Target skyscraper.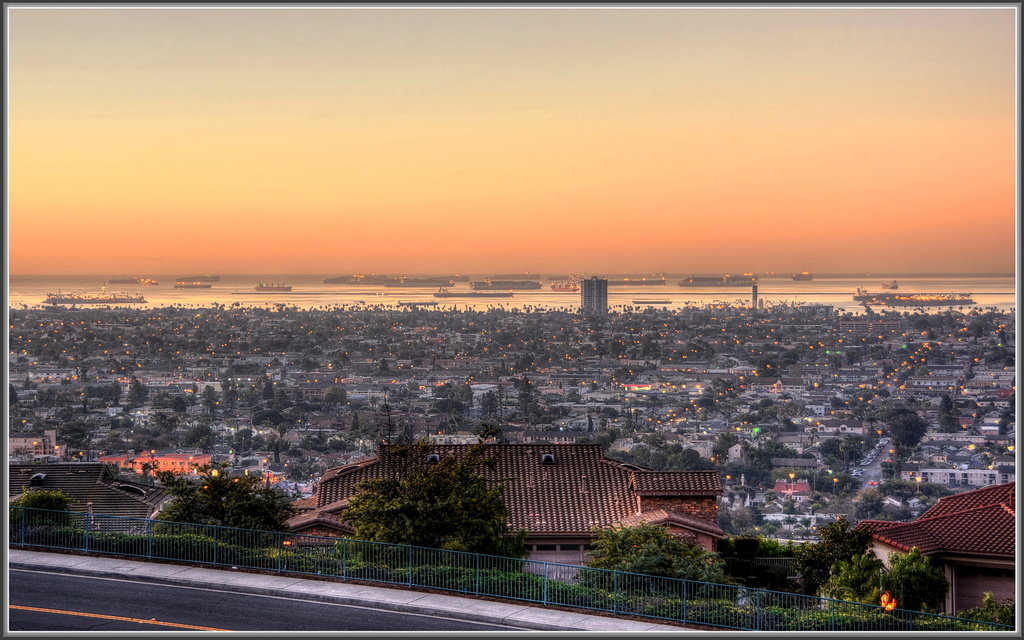
Target region: region(579, 270, 612, 320).
